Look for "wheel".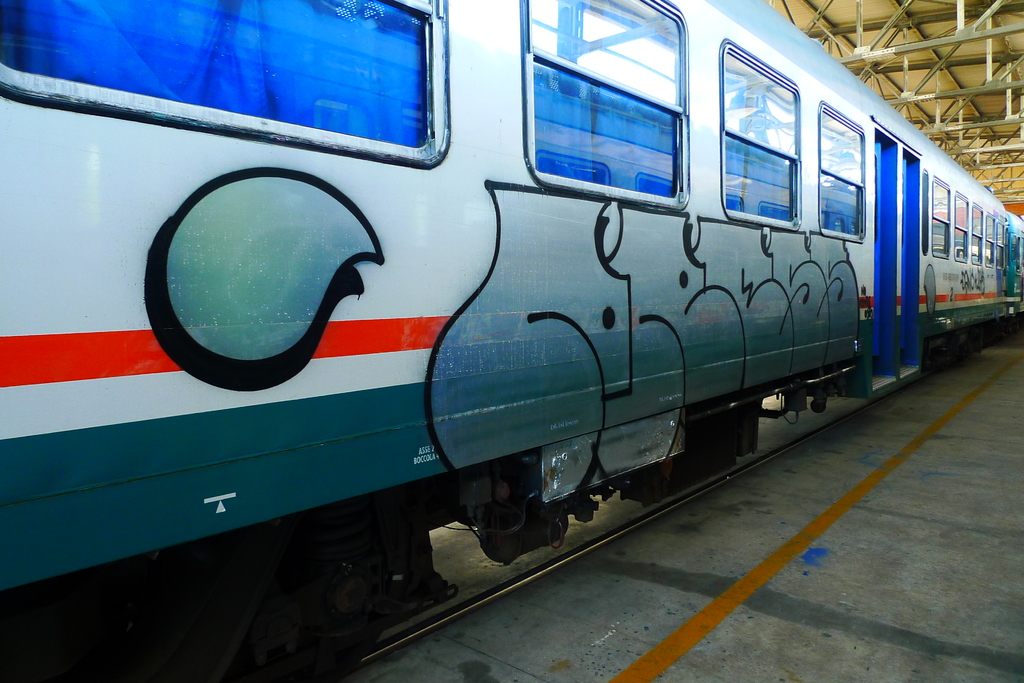
Found: (257, 627, 383, 682).
